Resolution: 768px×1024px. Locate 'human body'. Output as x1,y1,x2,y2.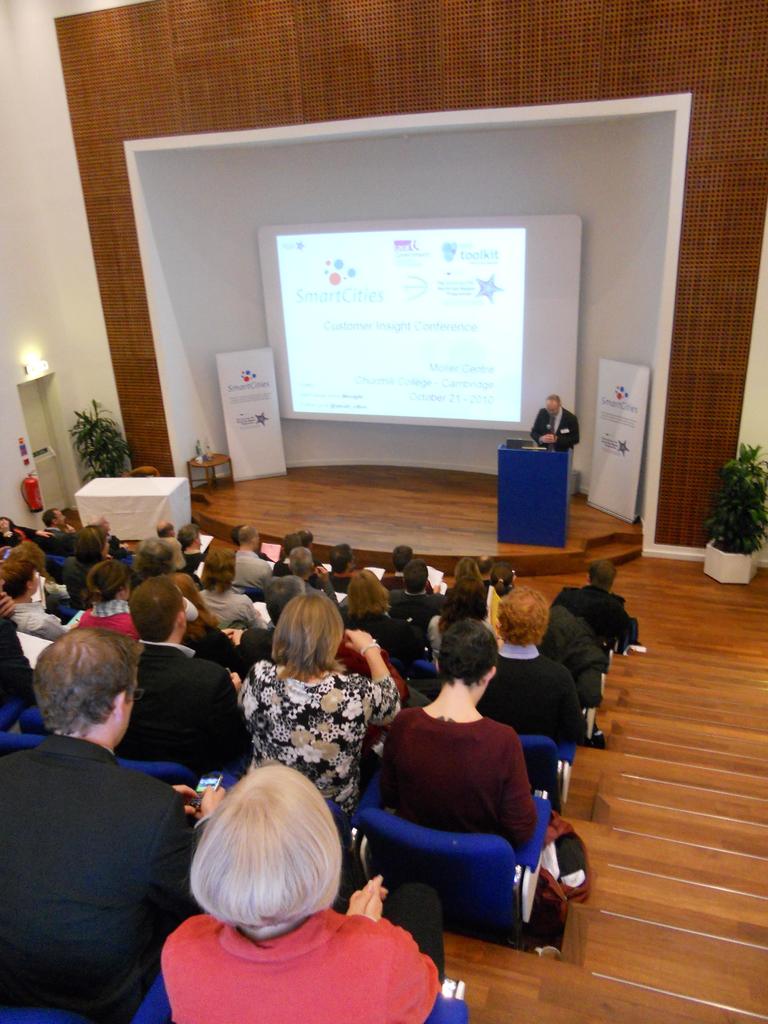
81,579,144,636.
